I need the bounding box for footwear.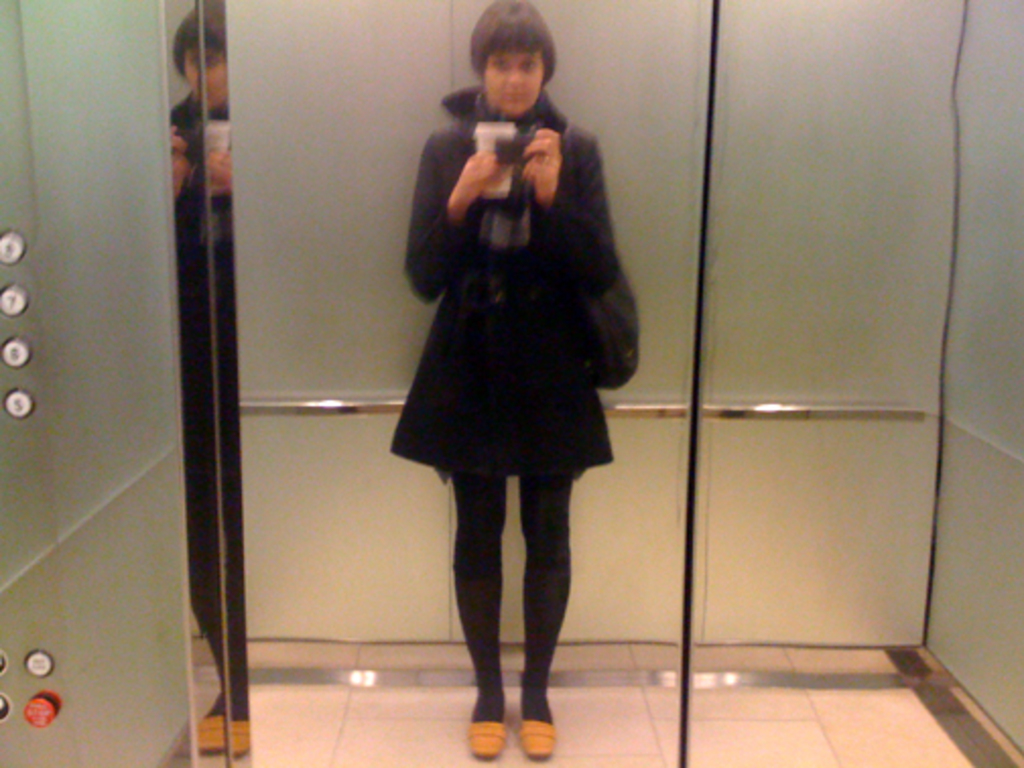
Here it is: bbox(463, 717, 504, 760).
